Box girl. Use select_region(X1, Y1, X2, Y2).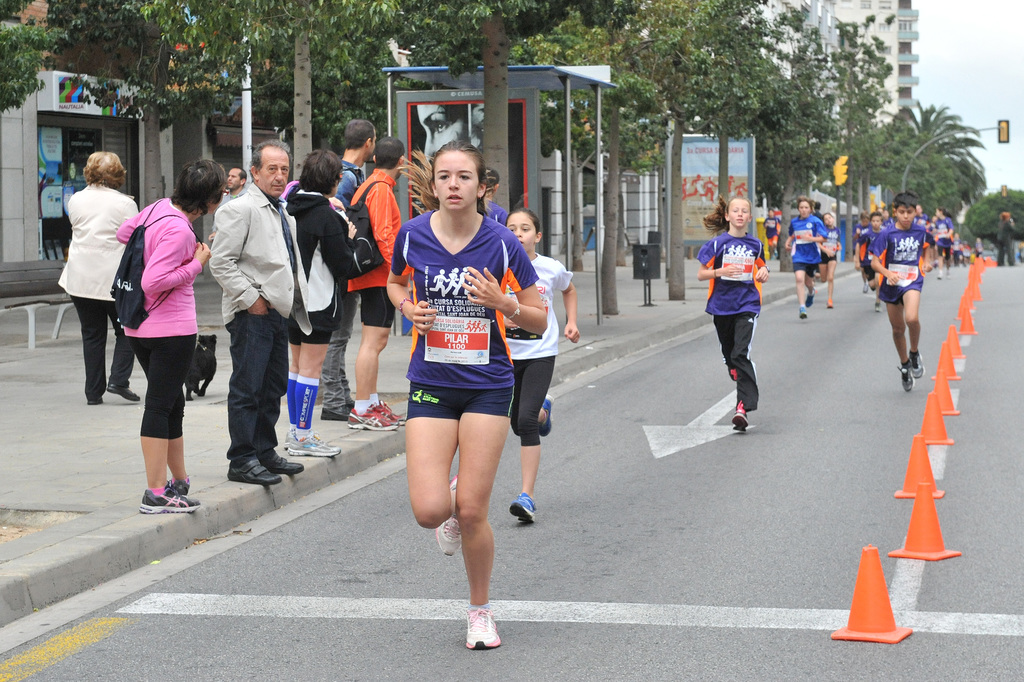
select_region(384, 134, 545, 652).
